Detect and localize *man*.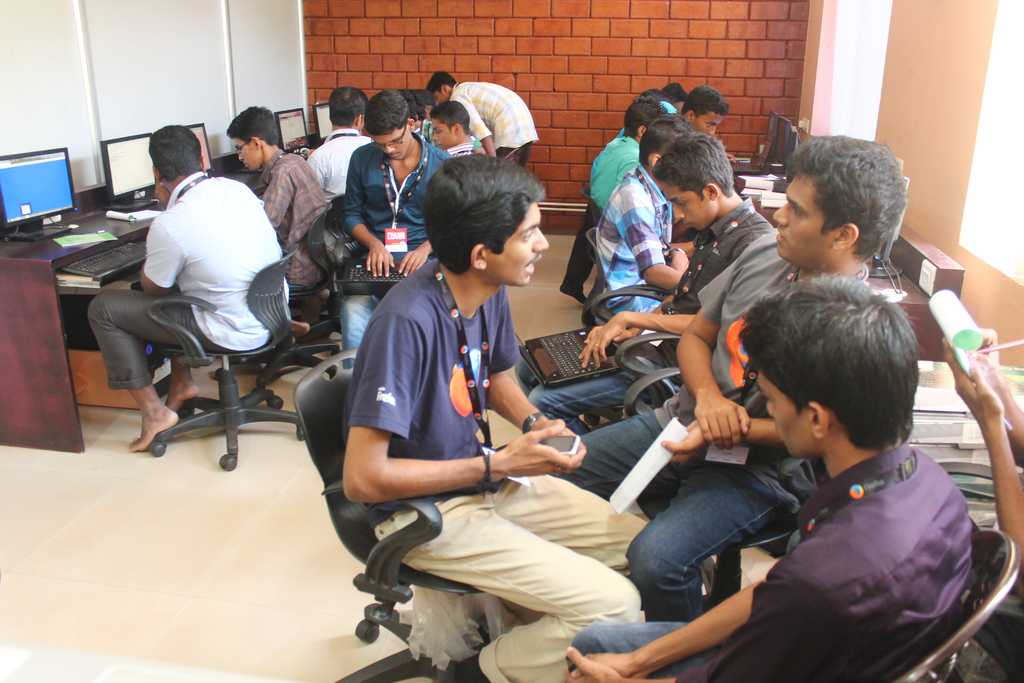
Localized at [x1=86, y1=122, x2=287, y2=457].
